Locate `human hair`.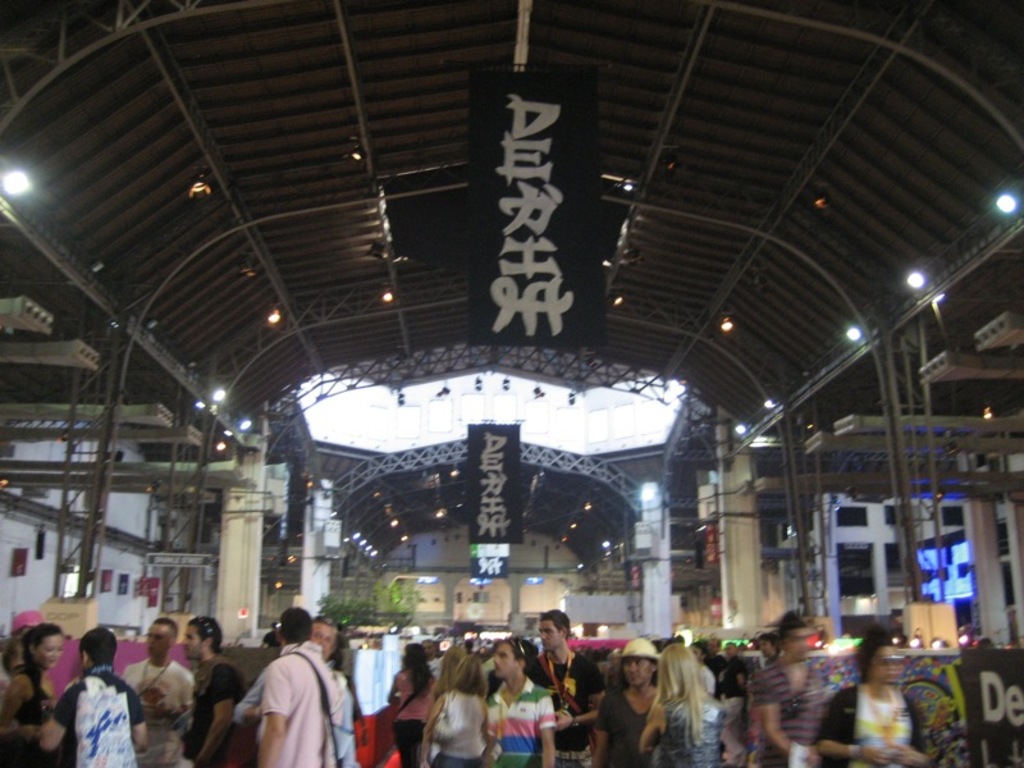
Bounding box: {"x1": 312, "y1": 612, "x2": 338, "y2": 654}.
